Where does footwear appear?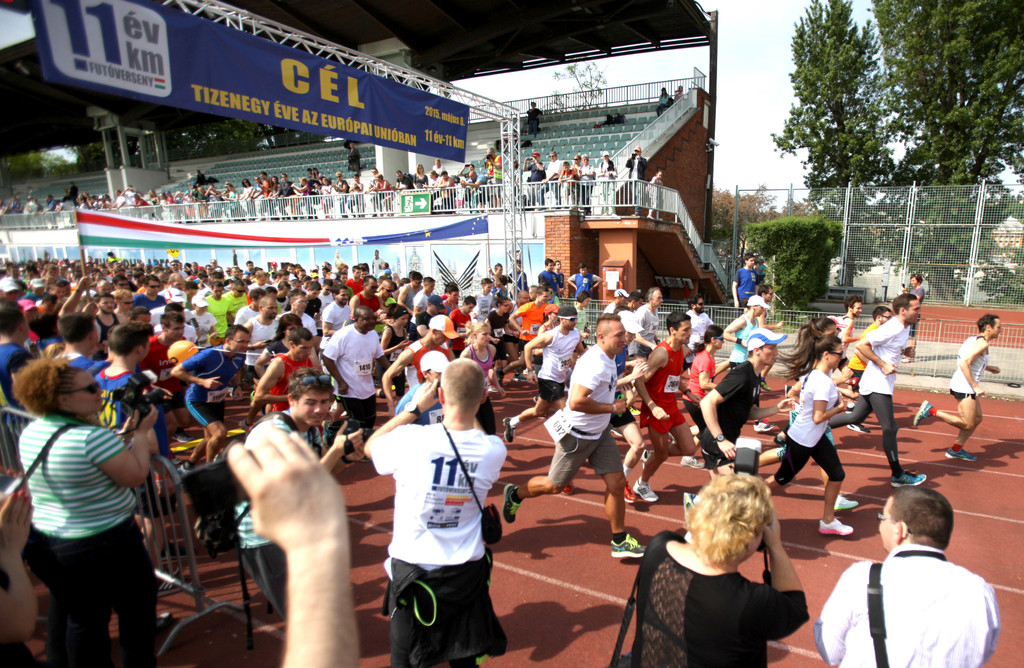
Appears at 680 455 706 470.
